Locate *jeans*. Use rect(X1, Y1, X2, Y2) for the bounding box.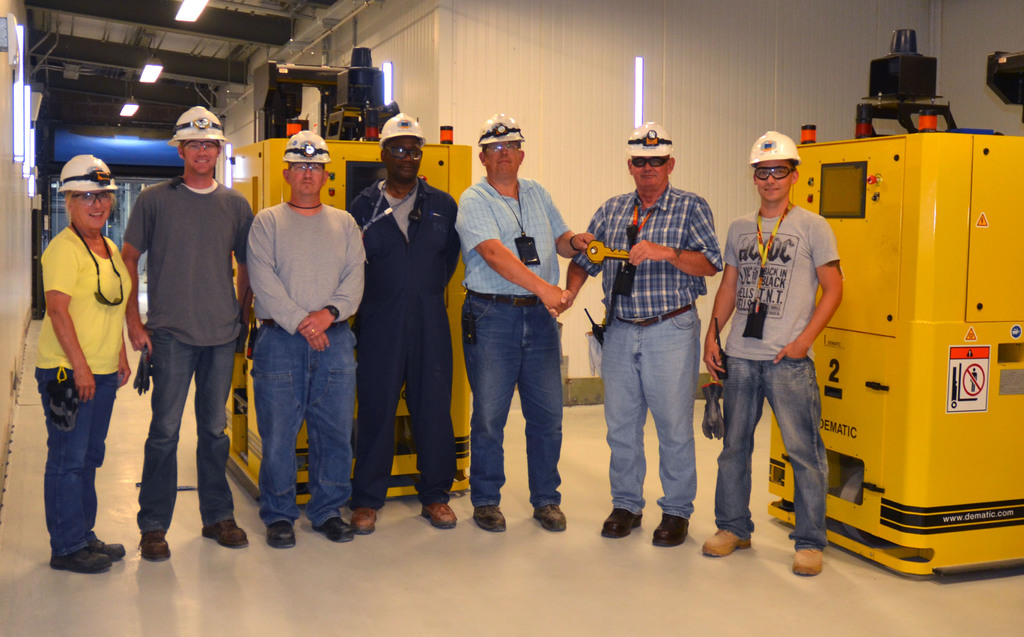
rect(460, 286, 561, 516).
